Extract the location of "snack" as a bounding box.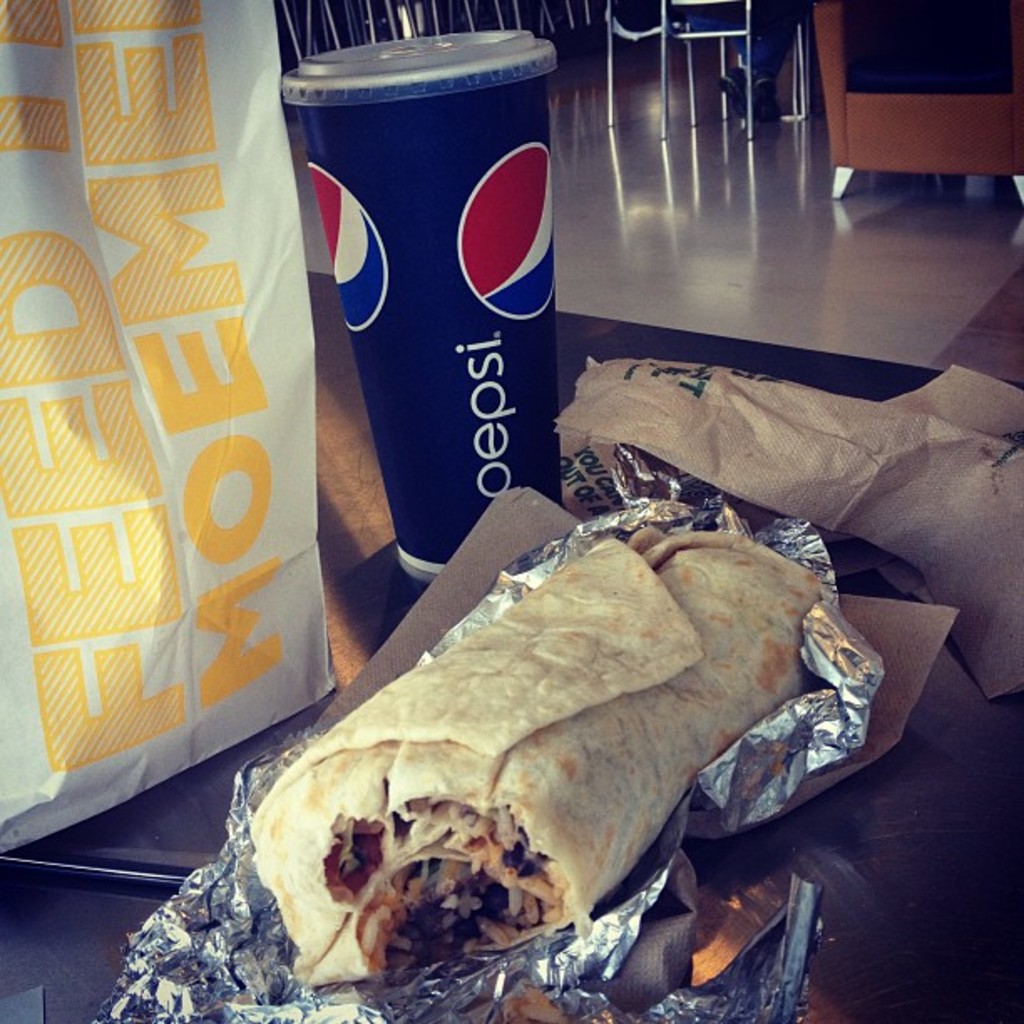
<region>254, 497, 867, 975</region>.
